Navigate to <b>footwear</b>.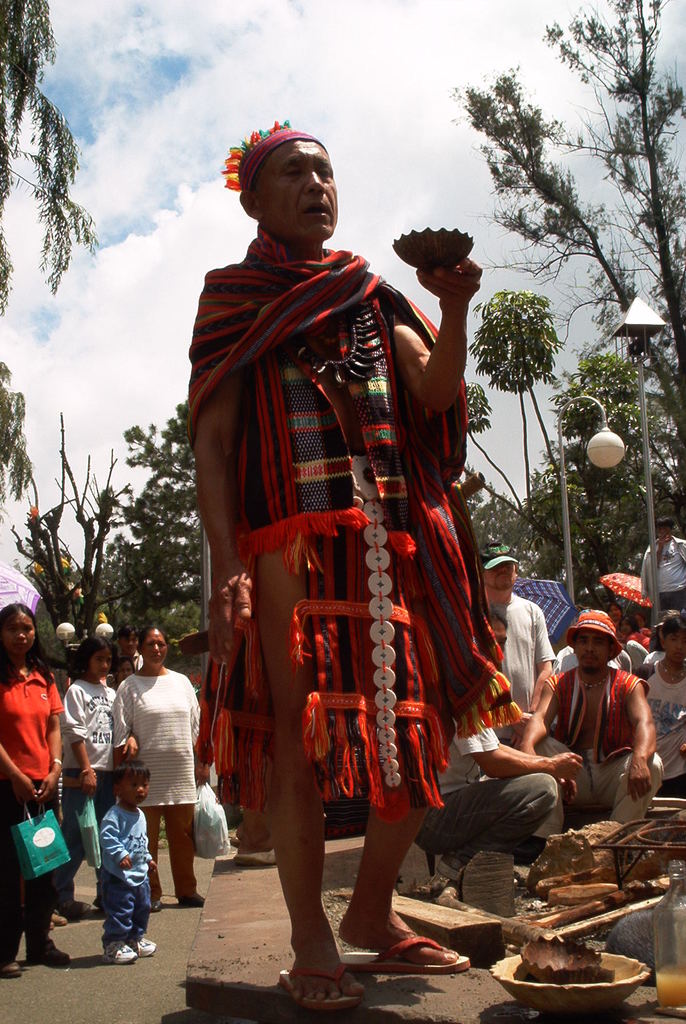
Navigation target: (283,938,373,1005).
